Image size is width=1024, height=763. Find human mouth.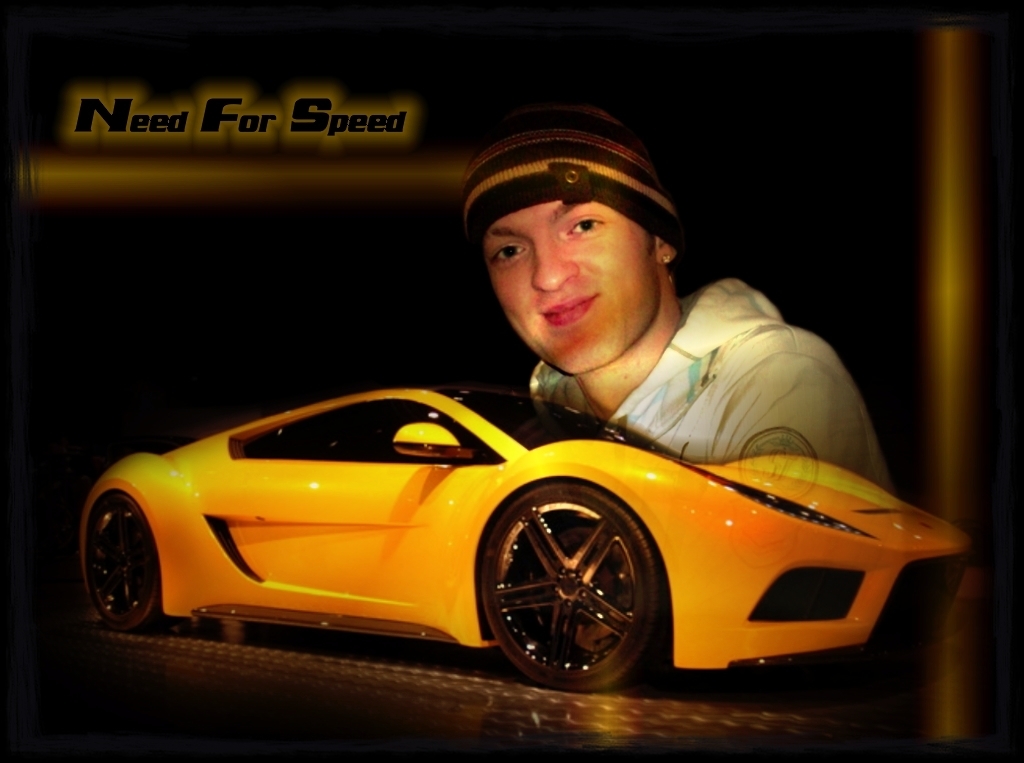
(543, 296, 591, 321).
